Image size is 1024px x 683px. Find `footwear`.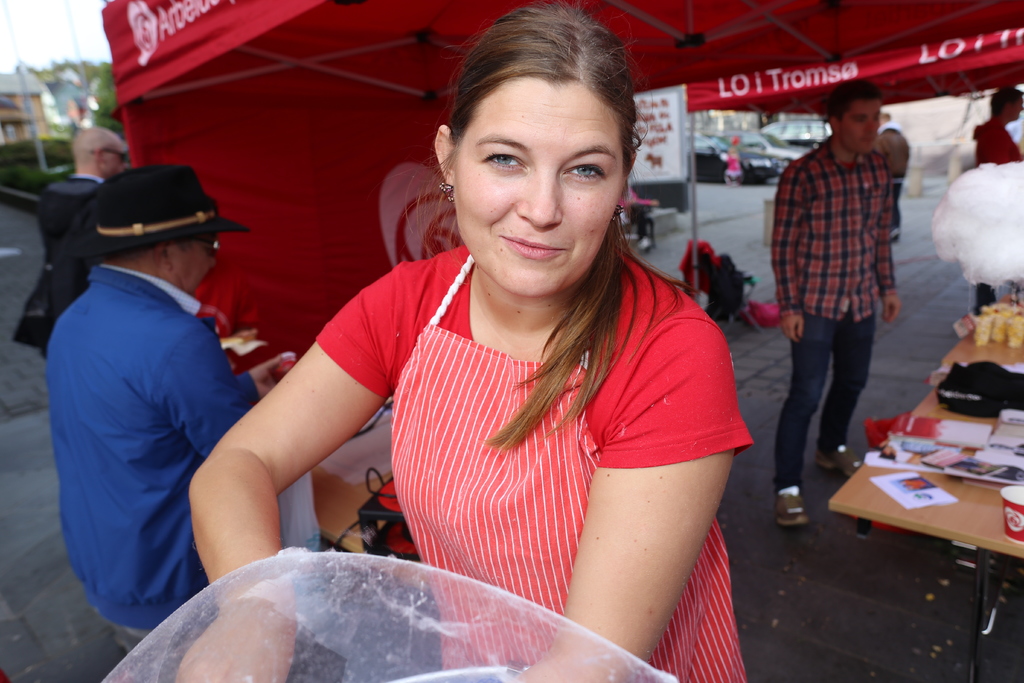
pyautogui.locateOnScreen(818, 444, 869, 484).
